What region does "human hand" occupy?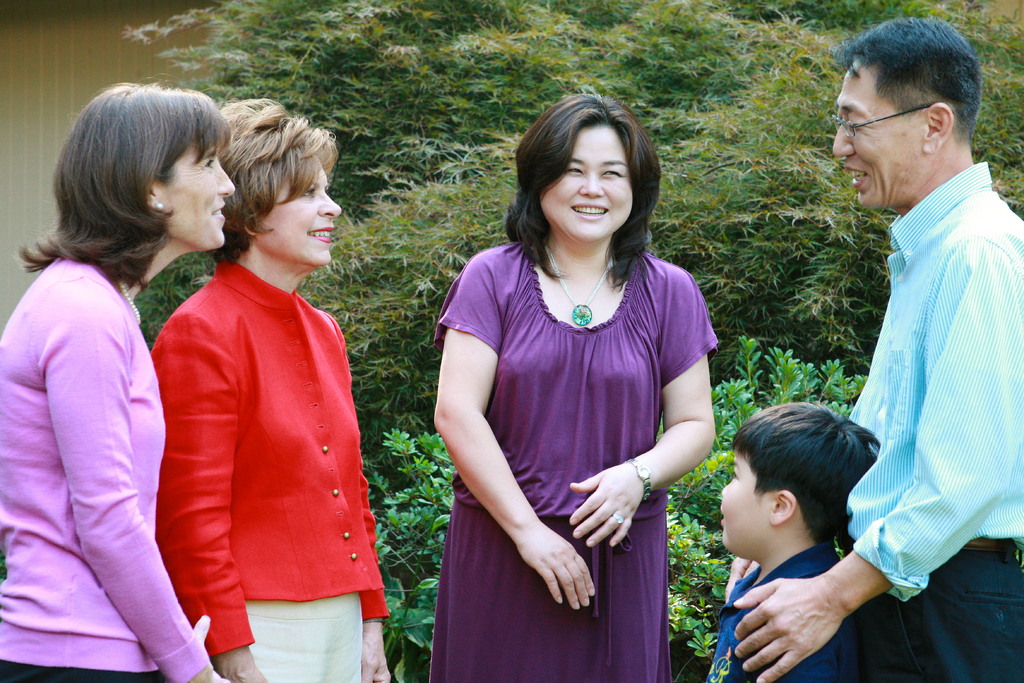
[x1=361, y1=637, x2=392, y2=682].
